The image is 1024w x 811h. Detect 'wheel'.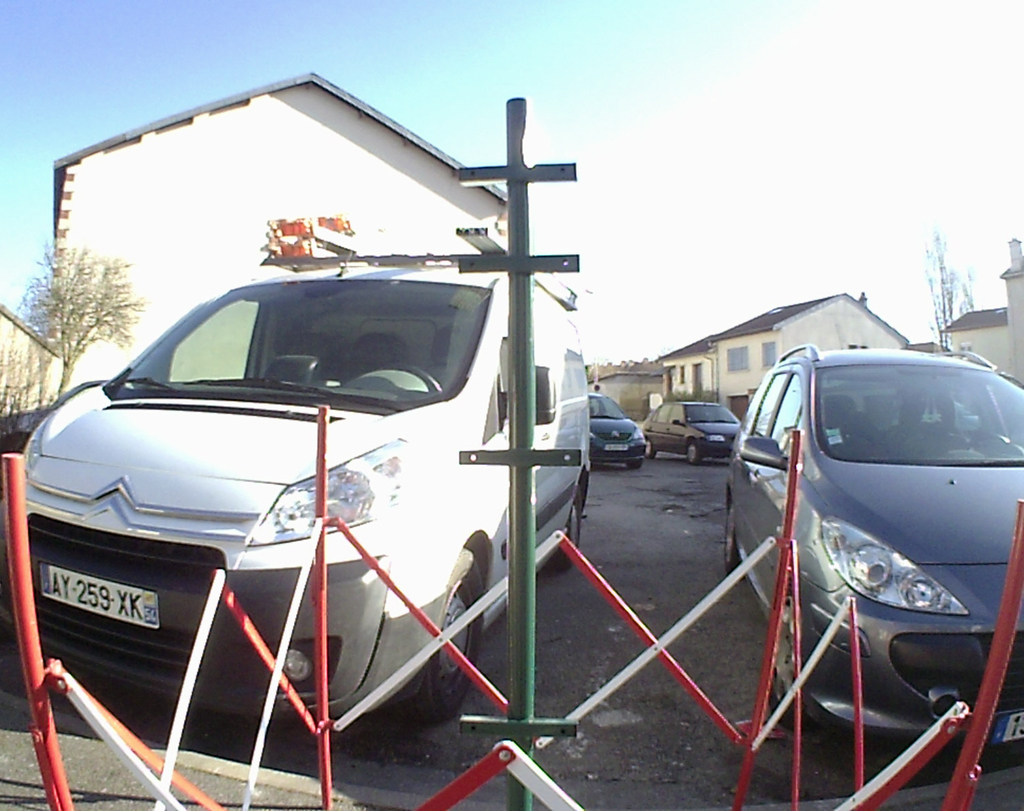
Detection: bbox=[542, 485, 587, 572].
